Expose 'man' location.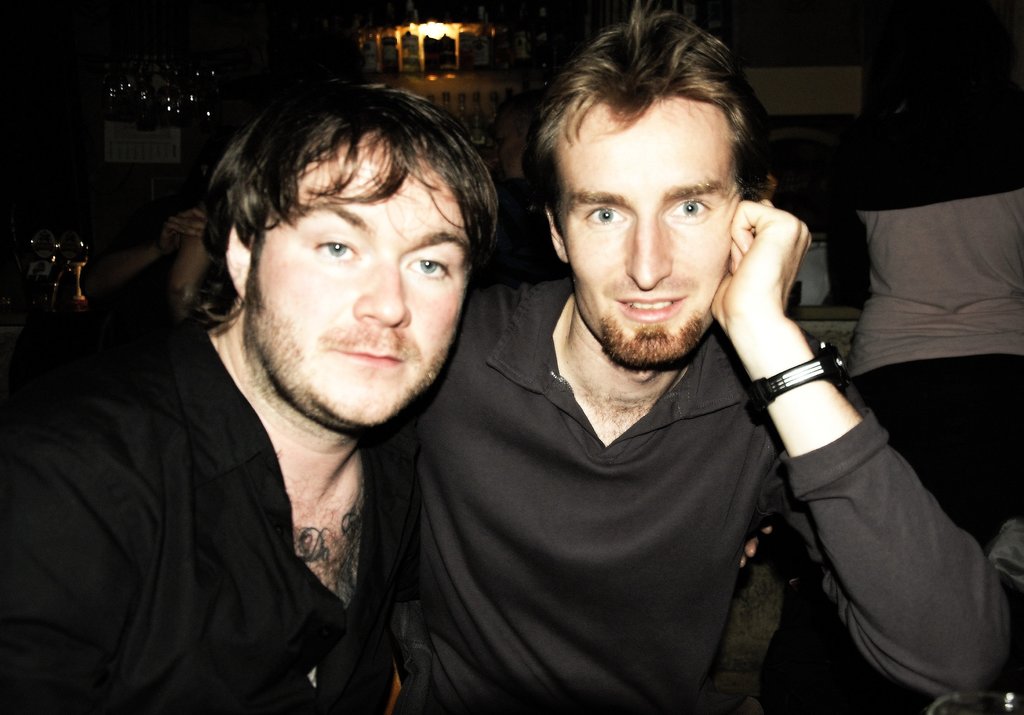
Exposed at crop(11, 58, 591, 705).
